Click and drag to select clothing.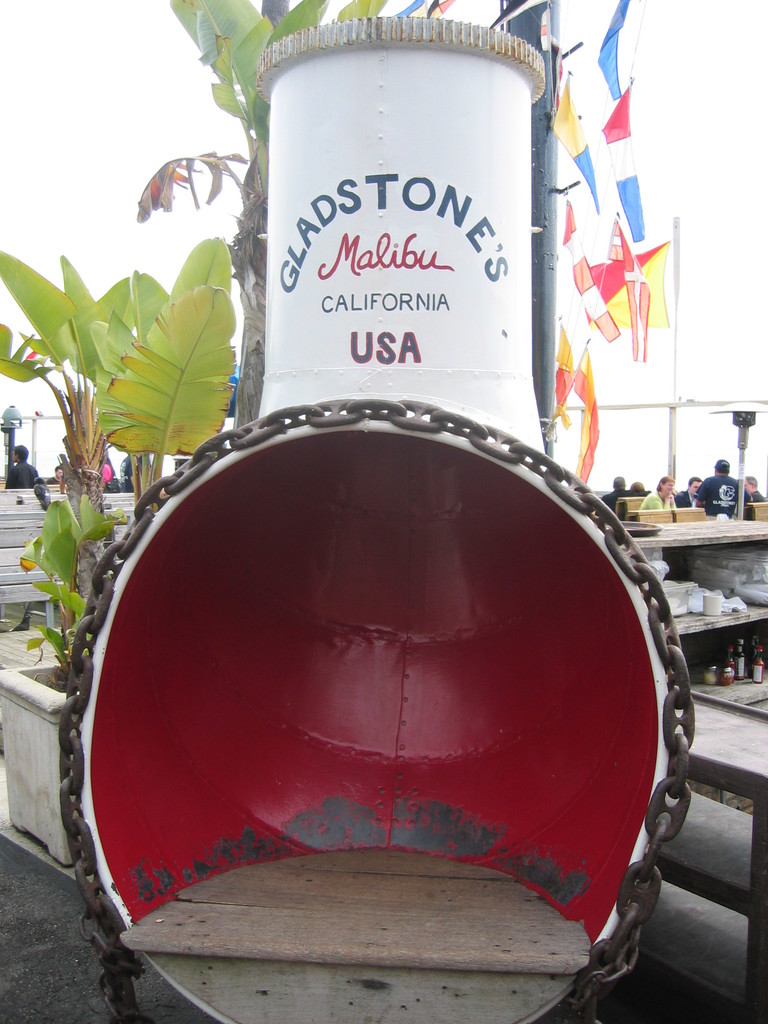
Selection: [115,456,150,492].
